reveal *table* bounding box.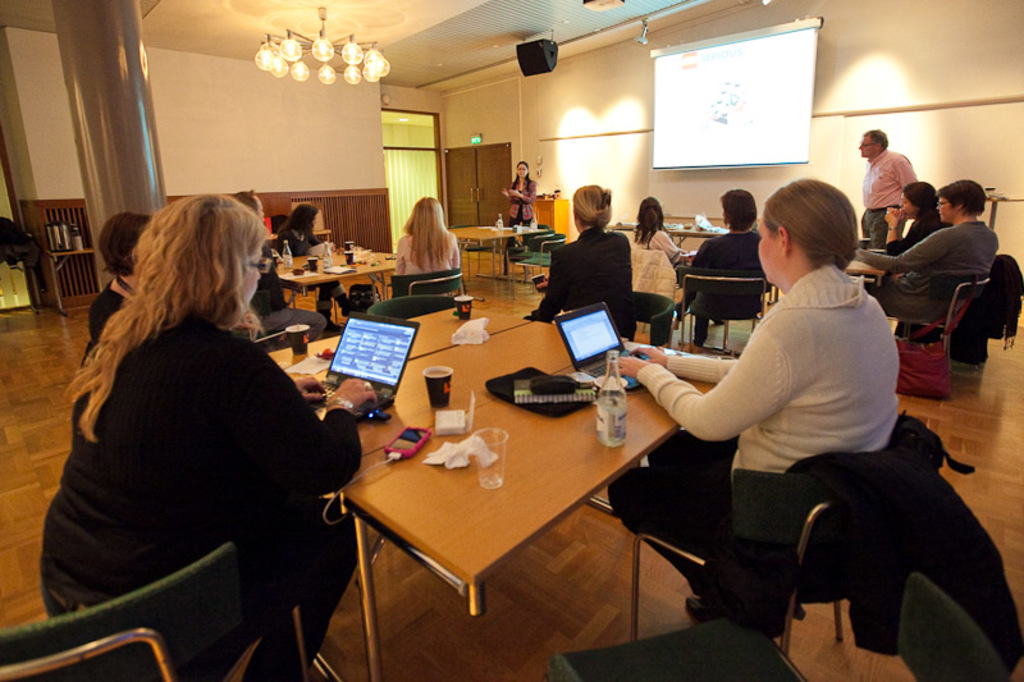
Revealed: box(448, 221, 547, 278).
